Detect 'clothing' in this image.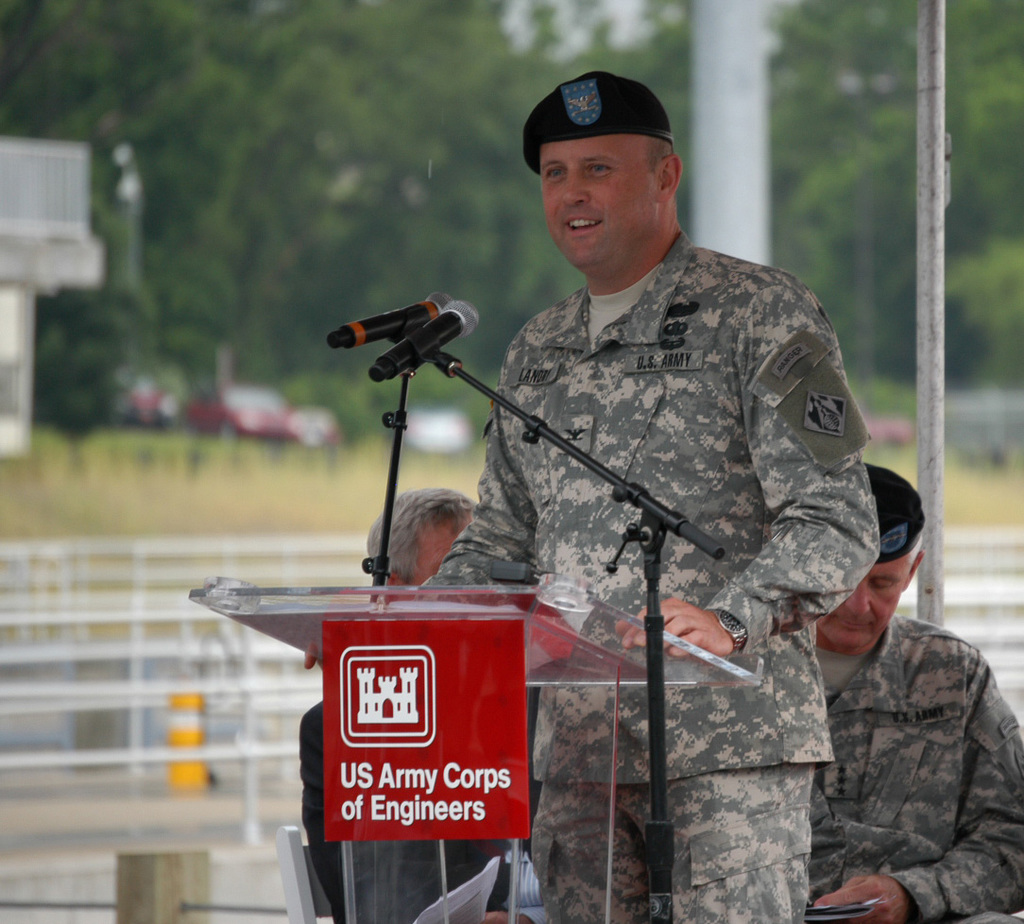
Detection: [left=811, top=614, right=1023, bottom=923].
